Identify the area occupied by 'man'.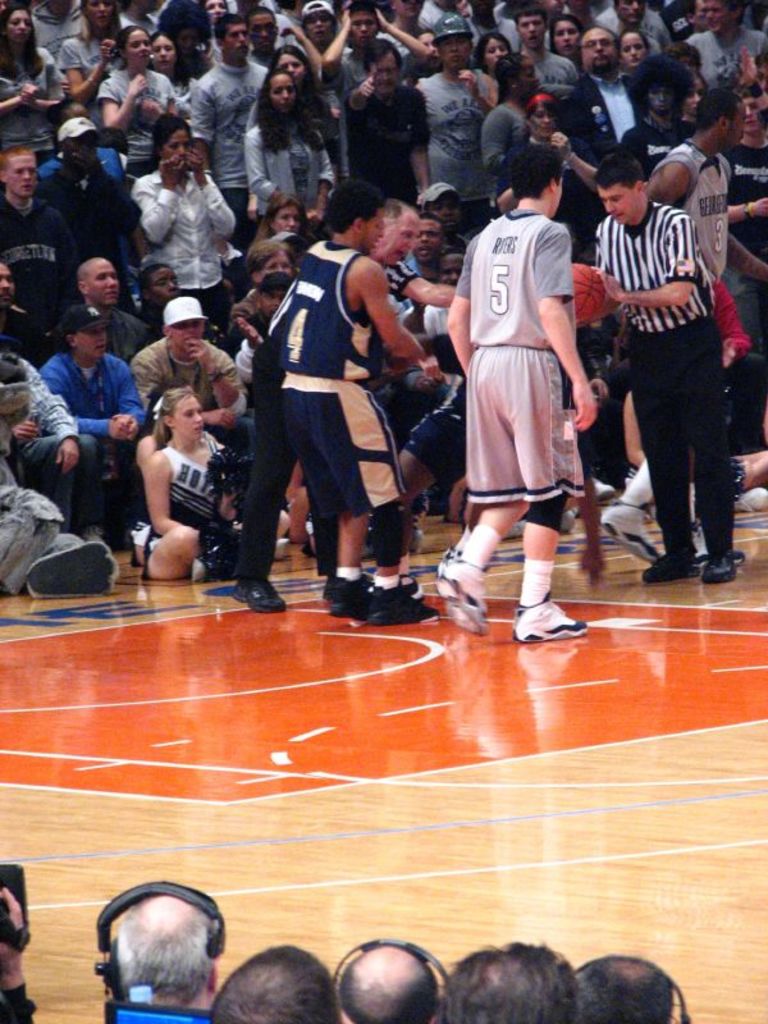
Area: BBox(687, 0, 764, 90).
